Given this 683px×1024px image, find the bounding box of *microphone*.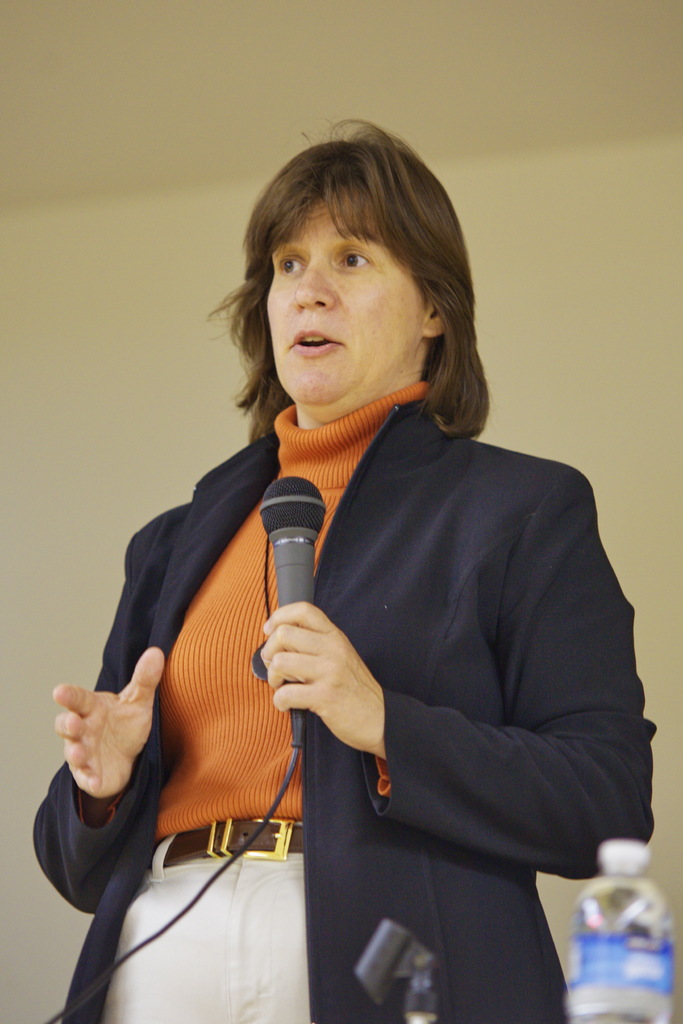
left=256, top=475, right=326, bottom=746.
